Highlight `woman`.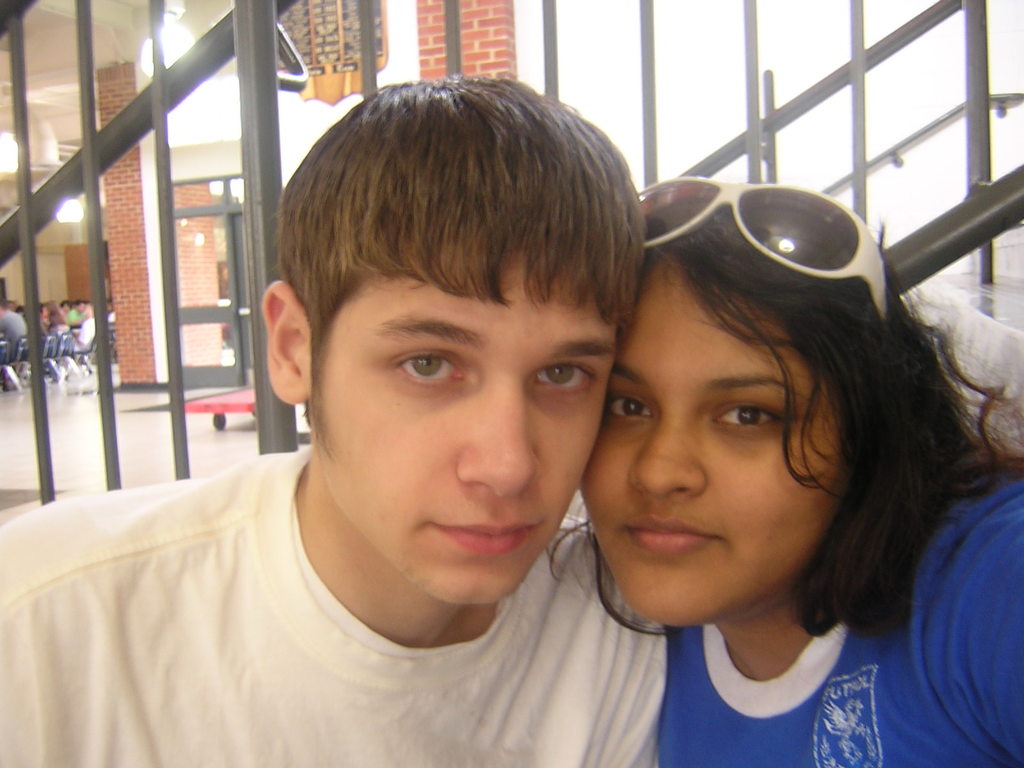
Highlighted region: 506 150 993 765.
